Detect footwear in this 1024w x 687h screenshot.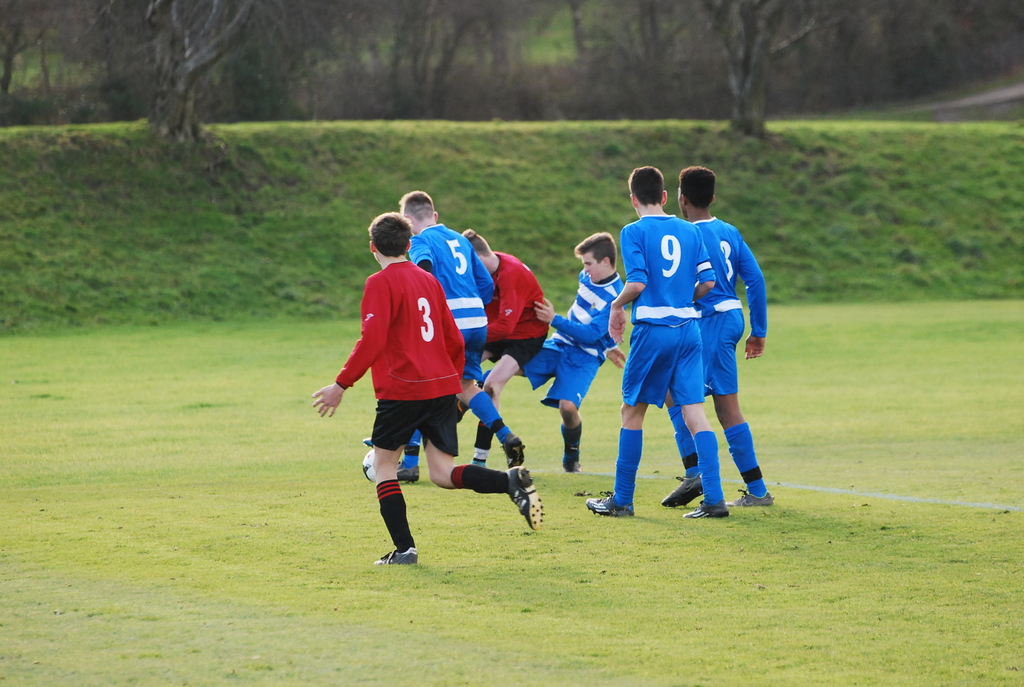
Detection: rect(687, 496, 732, 515).
